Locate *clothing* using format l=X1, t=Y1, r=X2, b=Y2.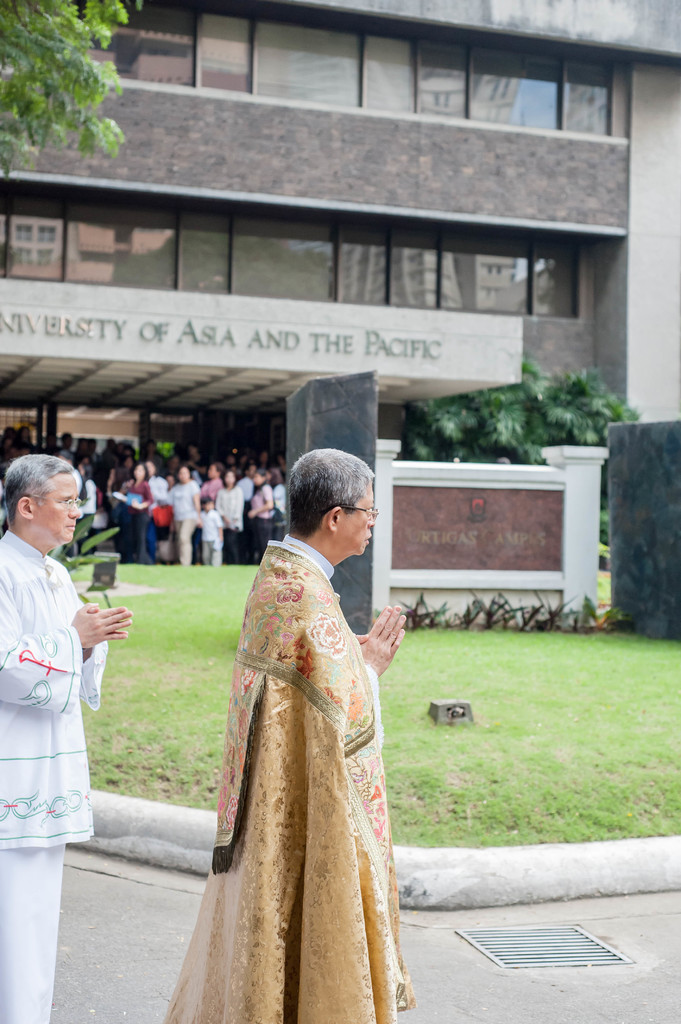
l=80, t=463, r=111, b=529.
